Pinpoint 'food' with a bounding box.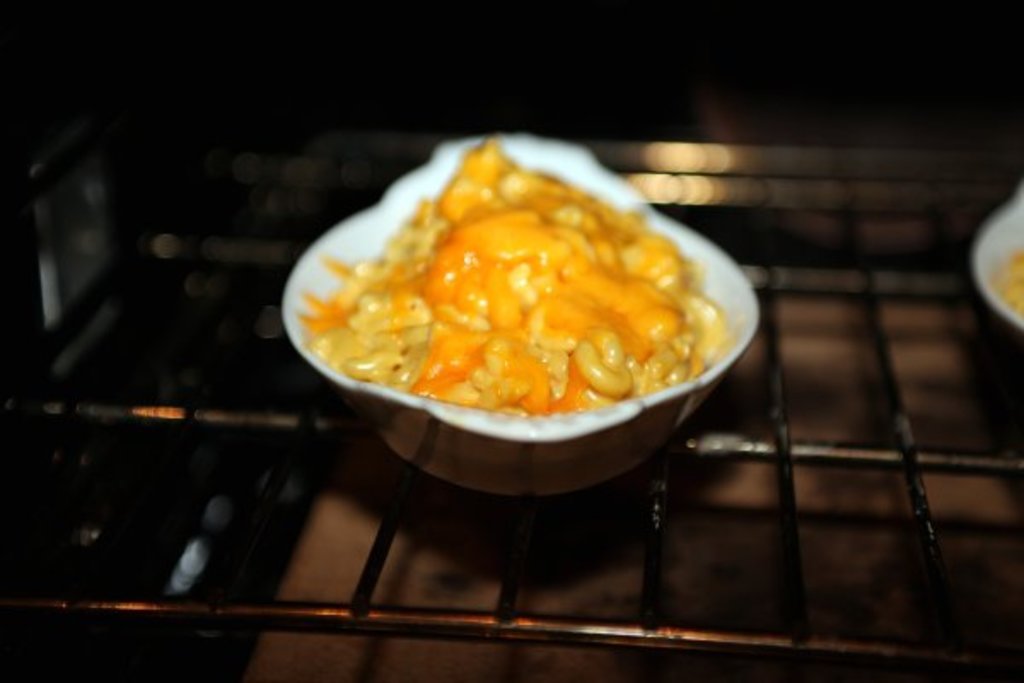
crop(985, 246, 1022, 316).
